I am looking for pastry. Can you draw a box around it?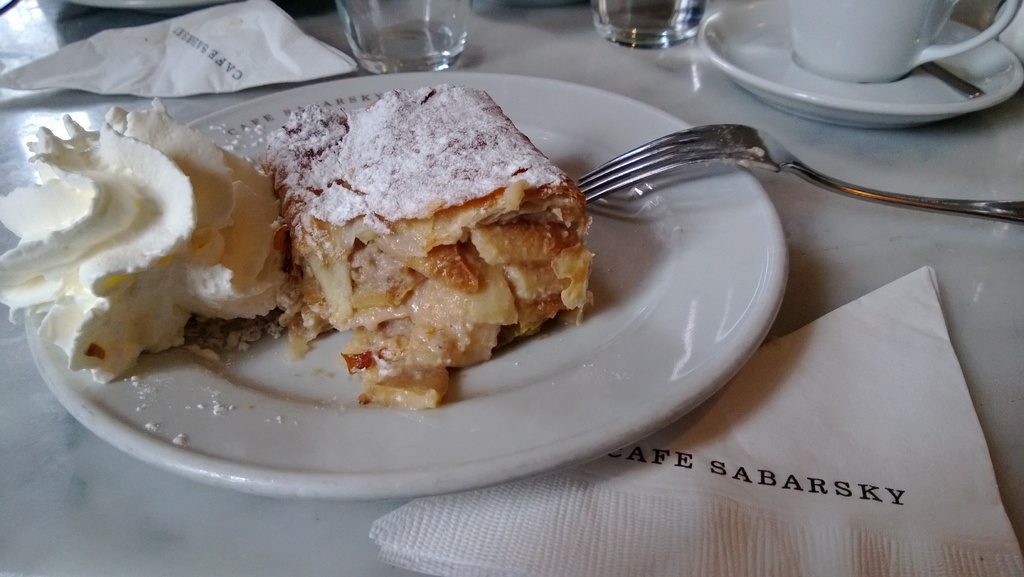
Sure, the bounding box is l=131, t=89, r=593, b=389.
